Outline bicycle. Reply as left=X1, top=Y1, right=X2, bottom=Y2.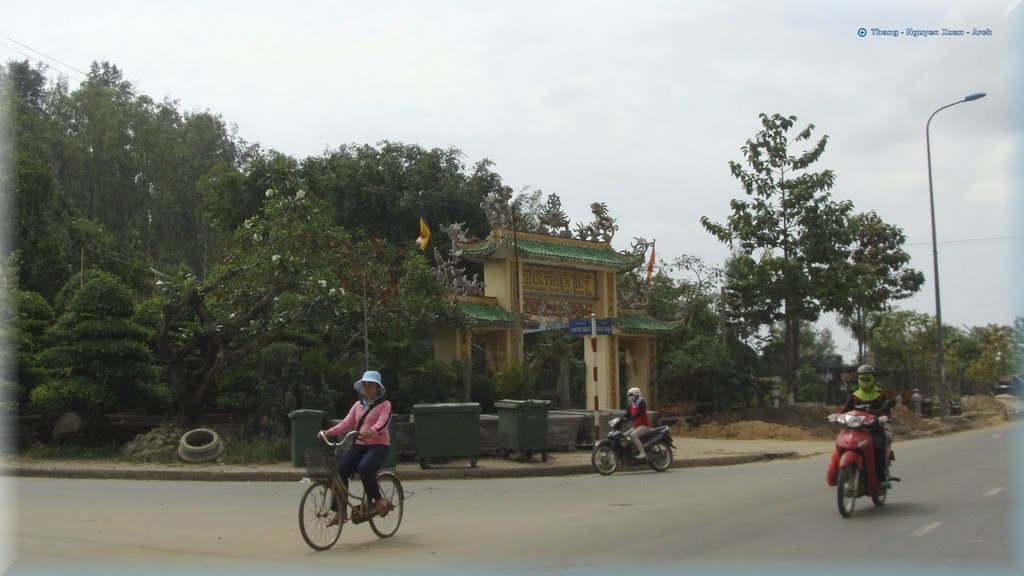
left=297, top=430, right=414, bottom=548.
